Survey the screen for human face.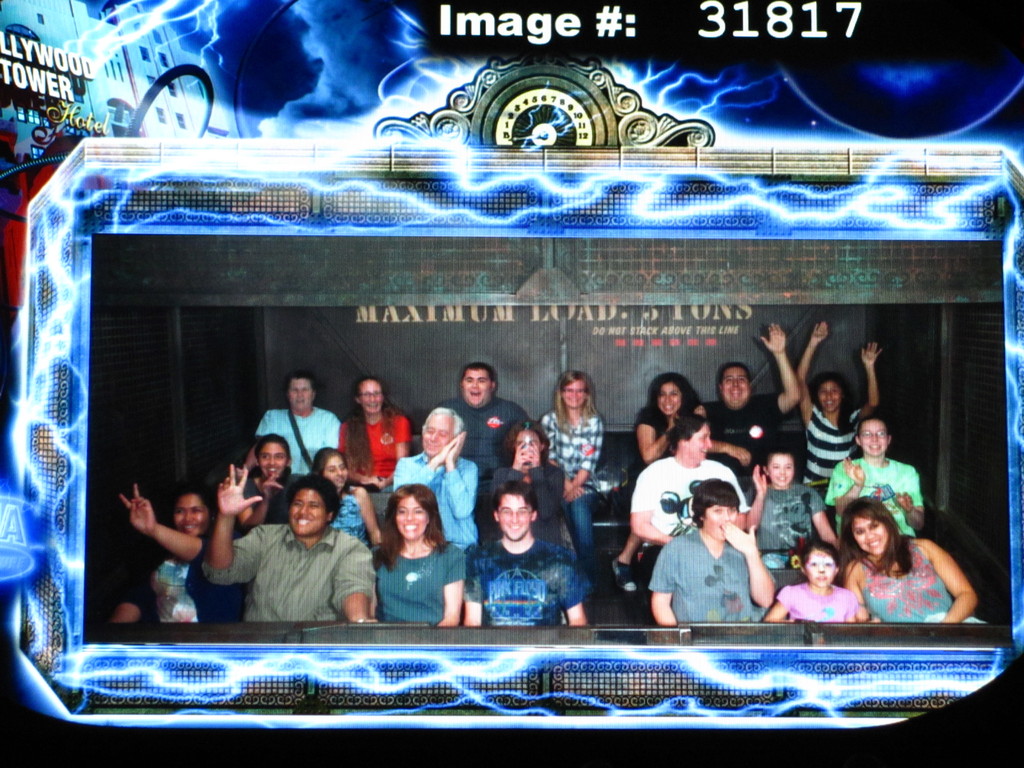
Survey found: {"left": 689, "top": 422, "right": 710, "bottom": 460}.
